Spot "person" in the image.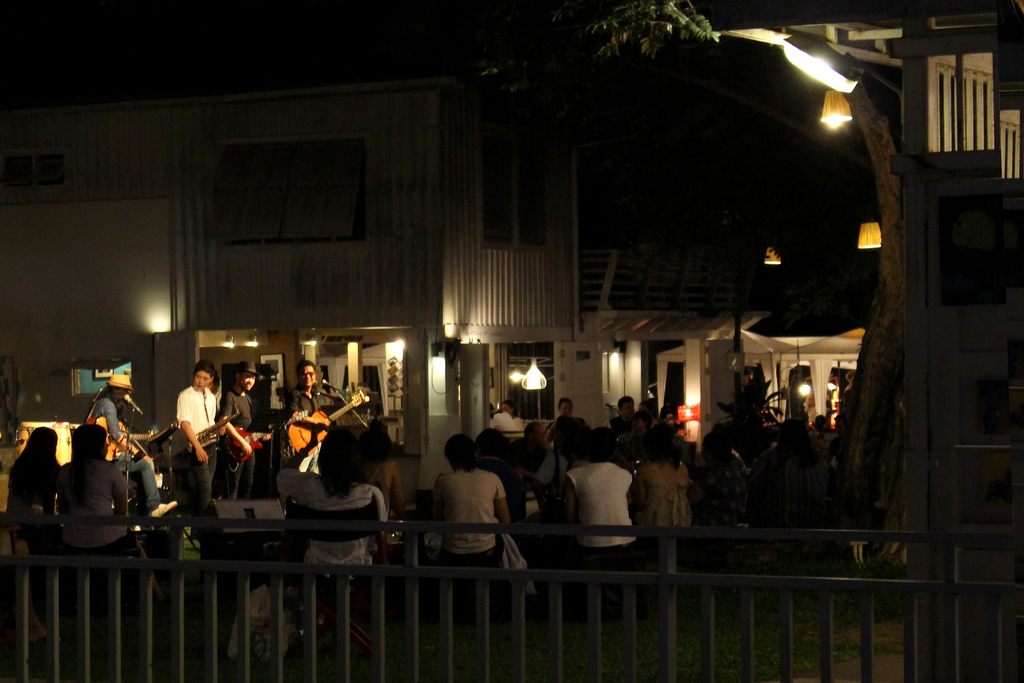
"person" found at [349, 424, 406, 519].
